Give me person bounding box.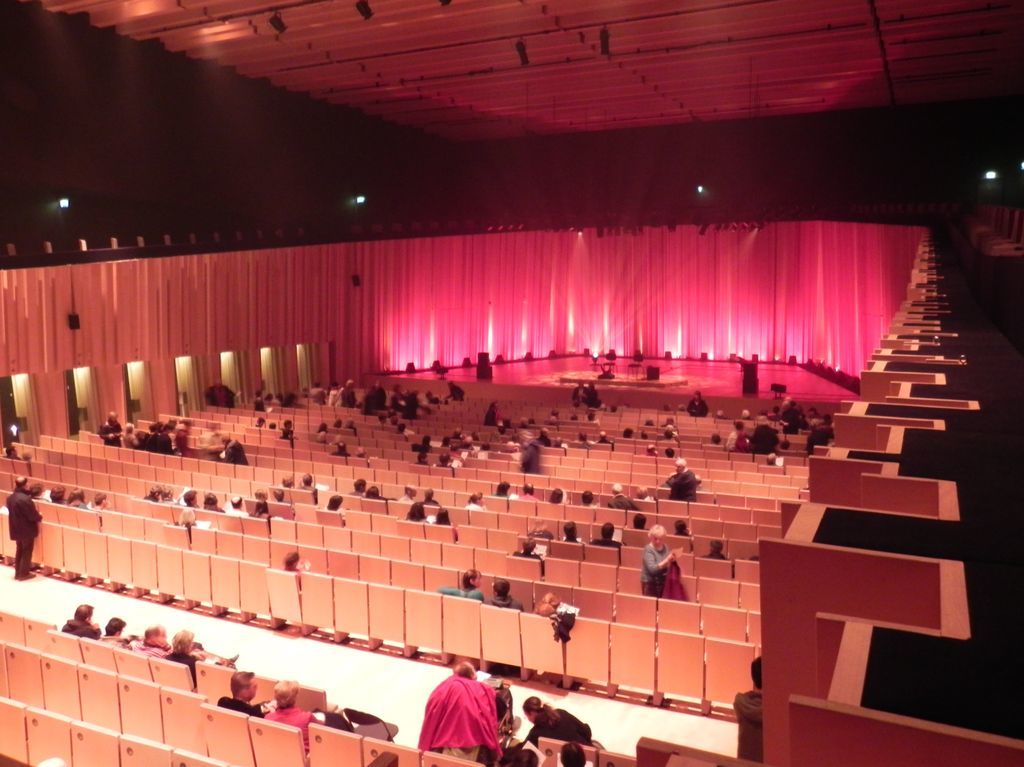
<bbox>59, 601, 100, 640</bbox>.
